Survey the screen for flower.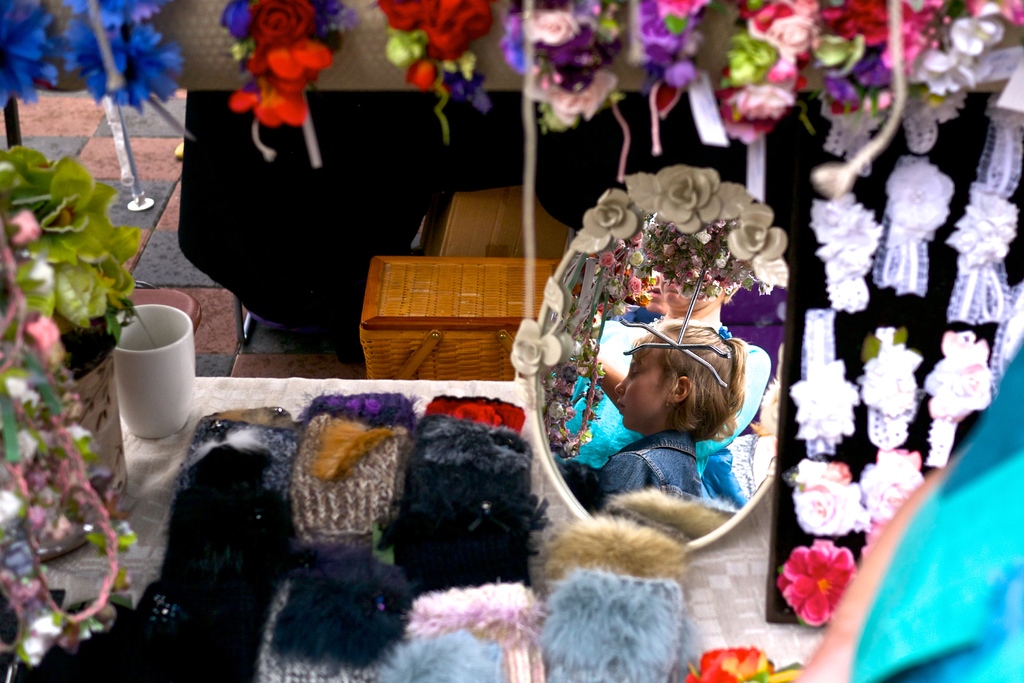
Survey found: [x1=803, y1=458, x2=860, y2=537].
